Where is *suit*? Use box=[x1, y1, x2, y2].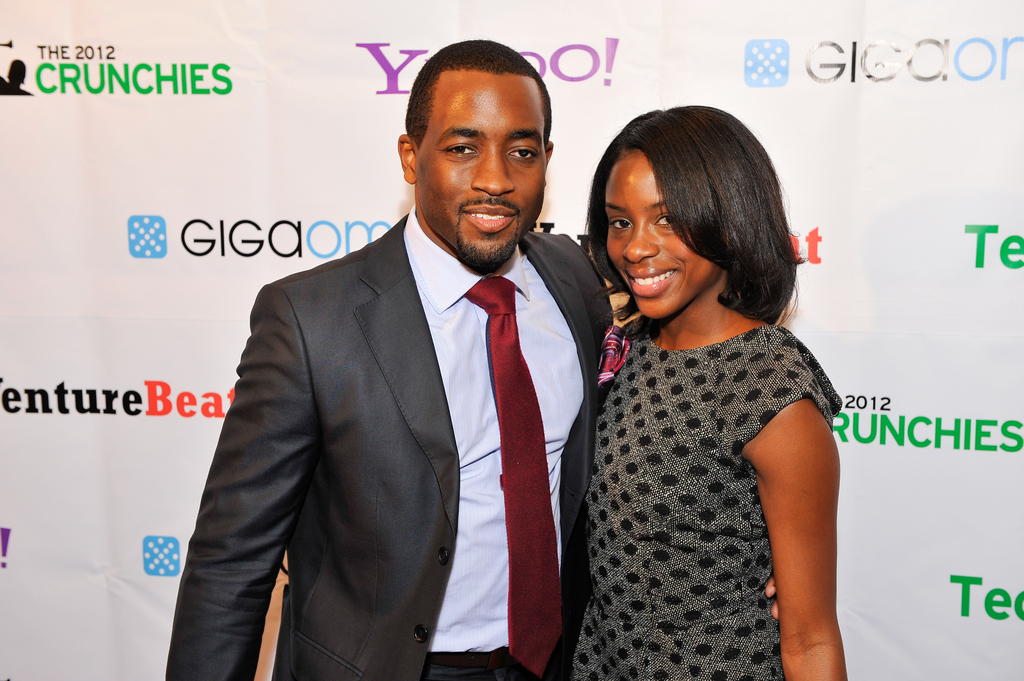
box=[196, 118, 618, 677].
